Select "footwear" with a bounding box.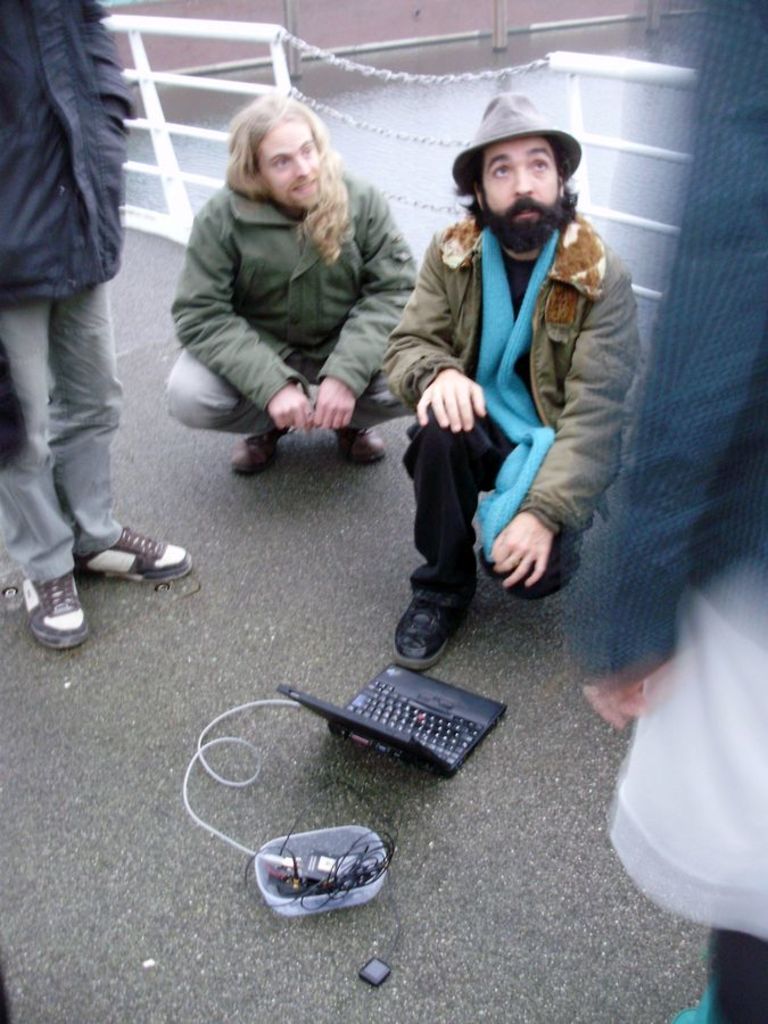
{"x1": 231, "y1": 433, "x2": 281, "y2": 471}.
